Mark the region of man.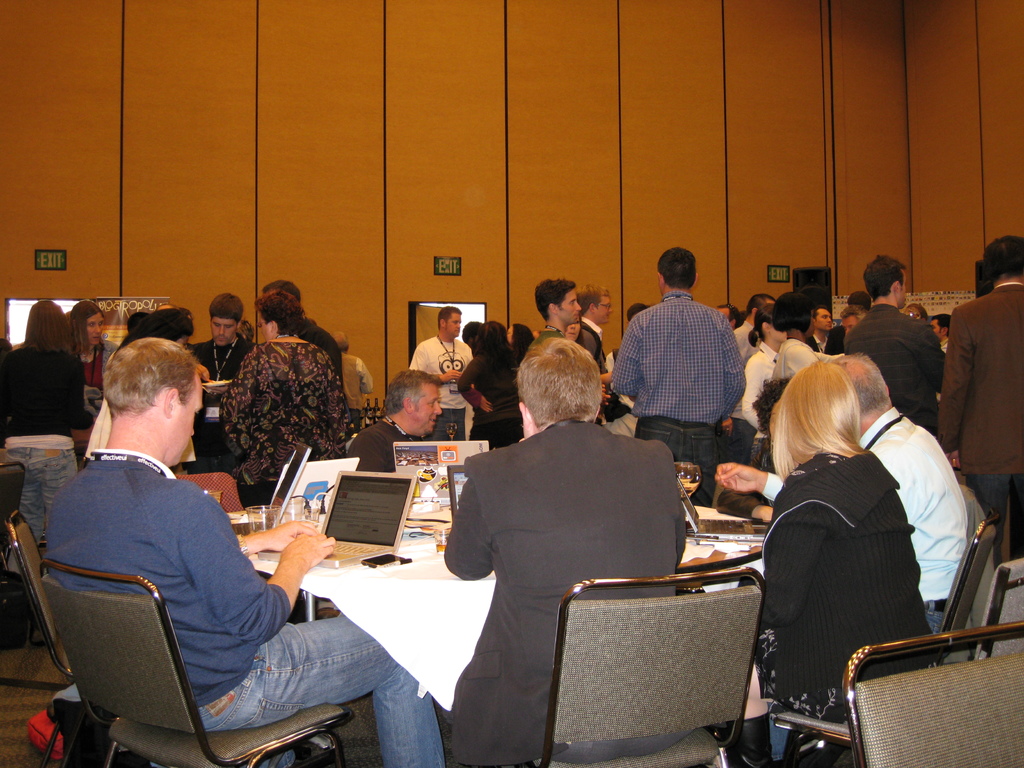
Region: bbox(413, 307, 473, 442).
